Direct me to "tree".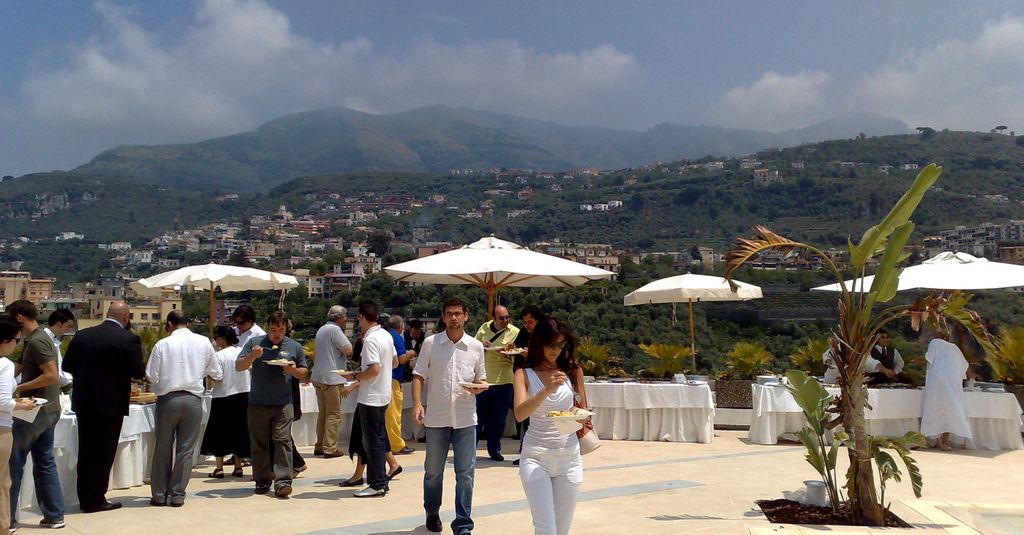
Direction: locate(675, 165, 974, 461).
